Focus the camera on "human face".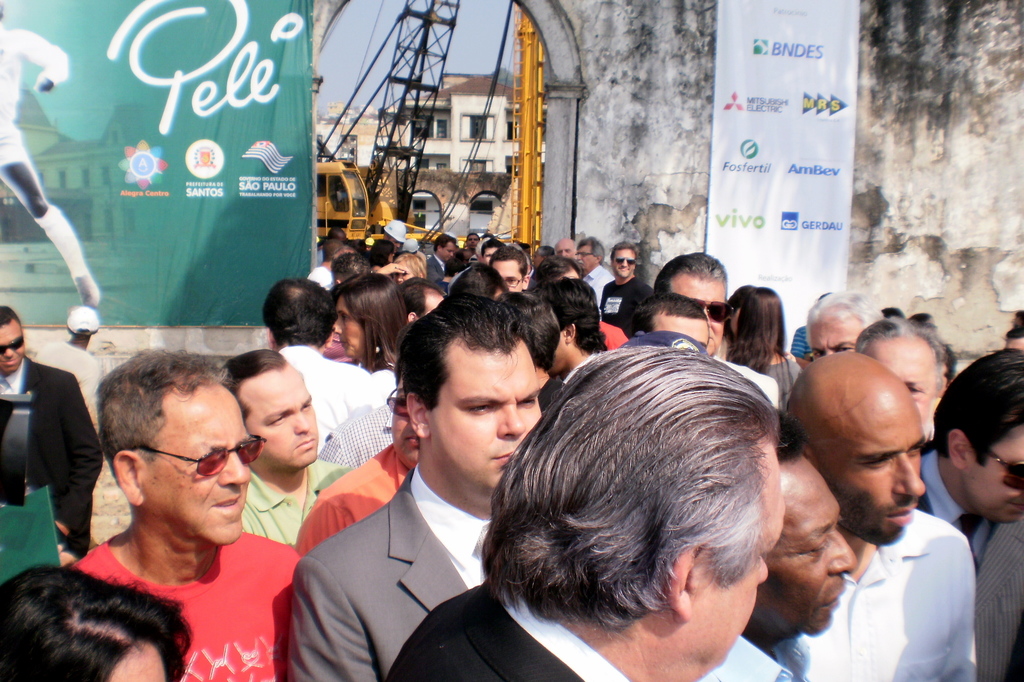
Focus region: x1=481, y1=245, x2=497, y2=264.
